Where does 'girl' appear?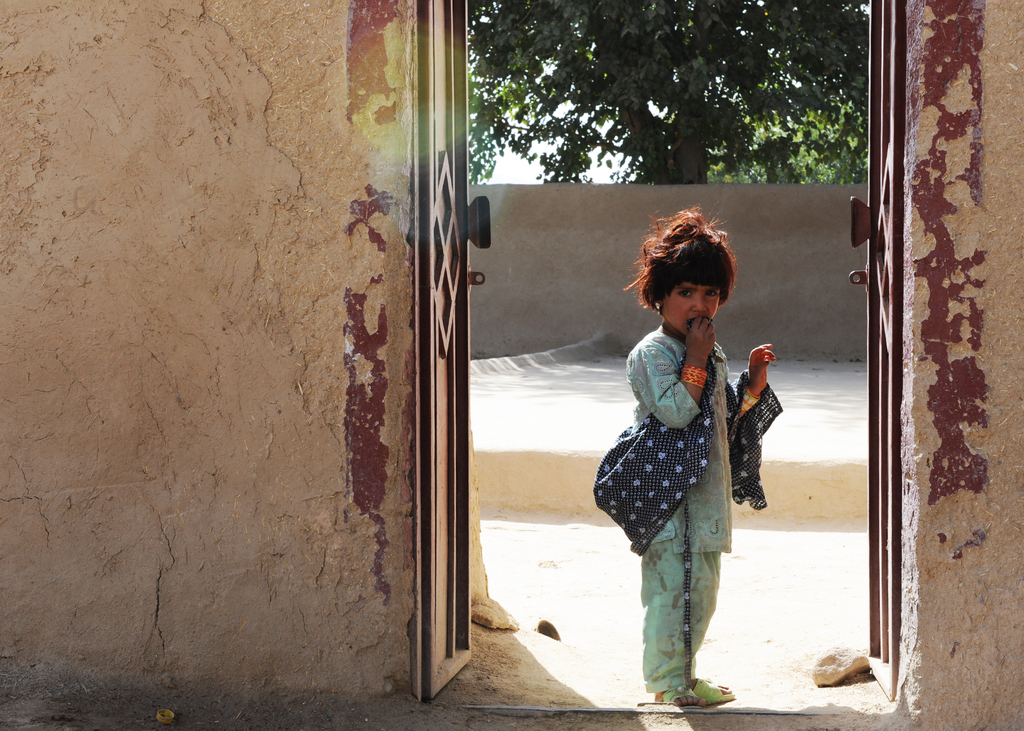
Appears at (x1=591, y1=207, x2=780, y2=707).
